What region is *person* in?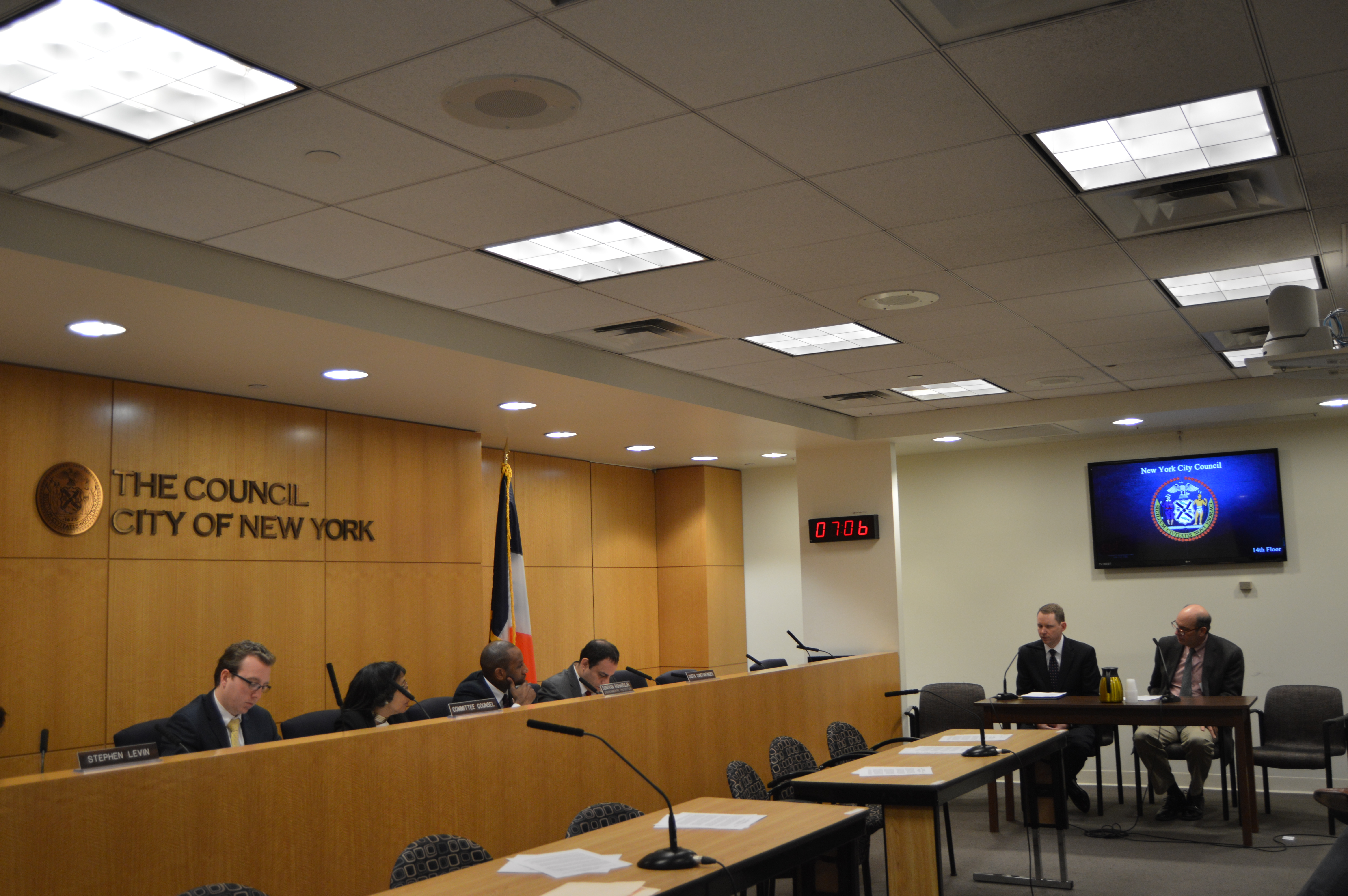
box=[120, 142, 139, 157].
